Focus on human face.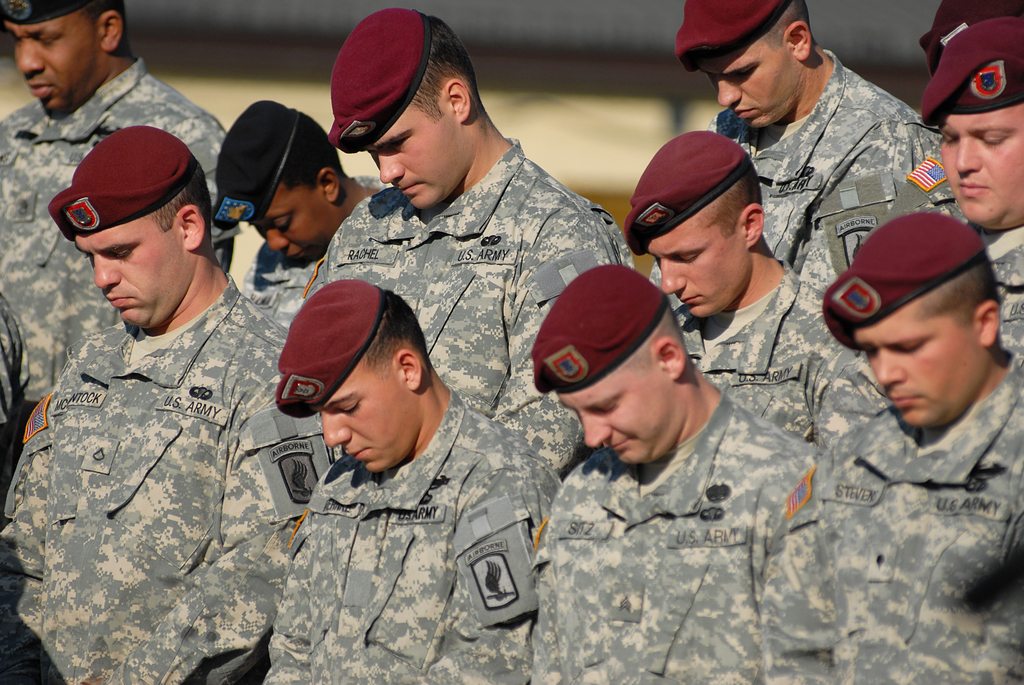
Focused at left=856, top=297, right=988, bottom=429.
